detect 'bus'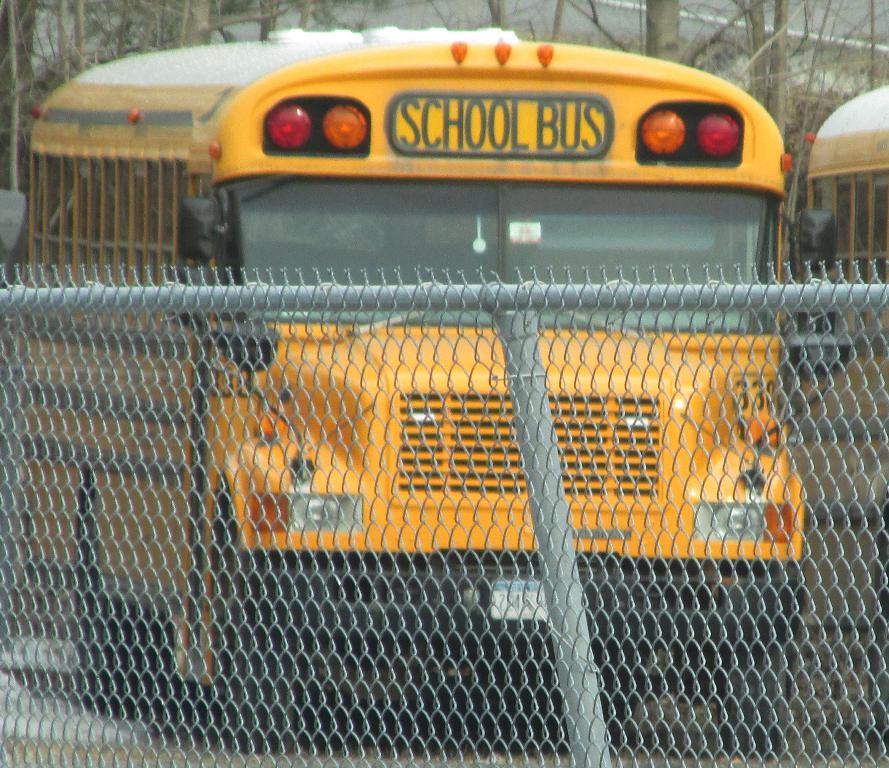
768:84:888:659
